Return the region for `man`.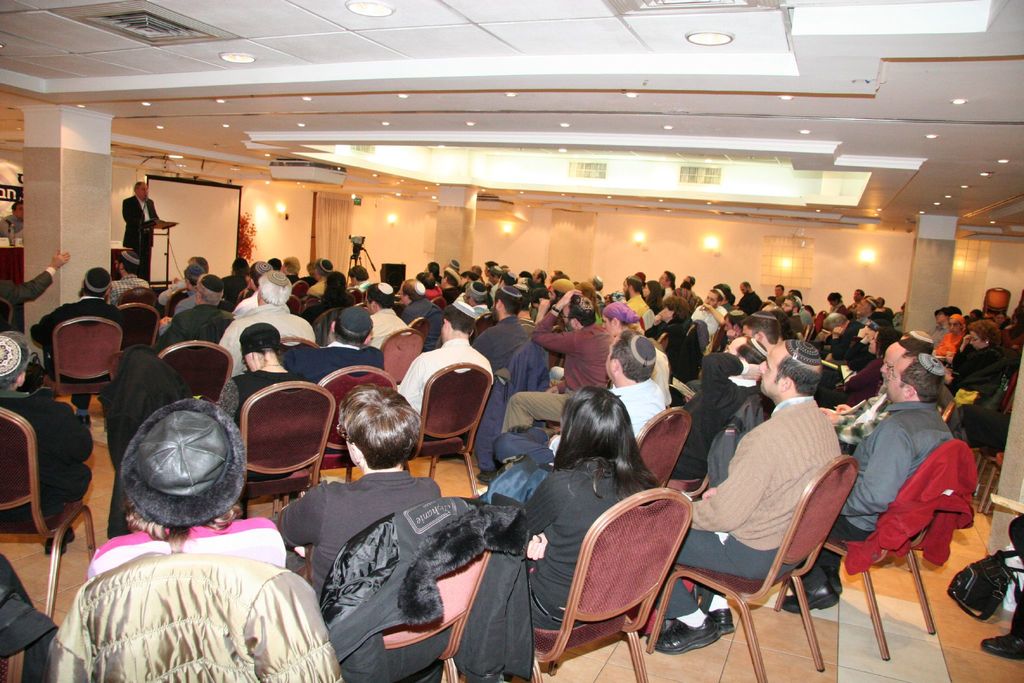
region(151, 270, 236, 359).
